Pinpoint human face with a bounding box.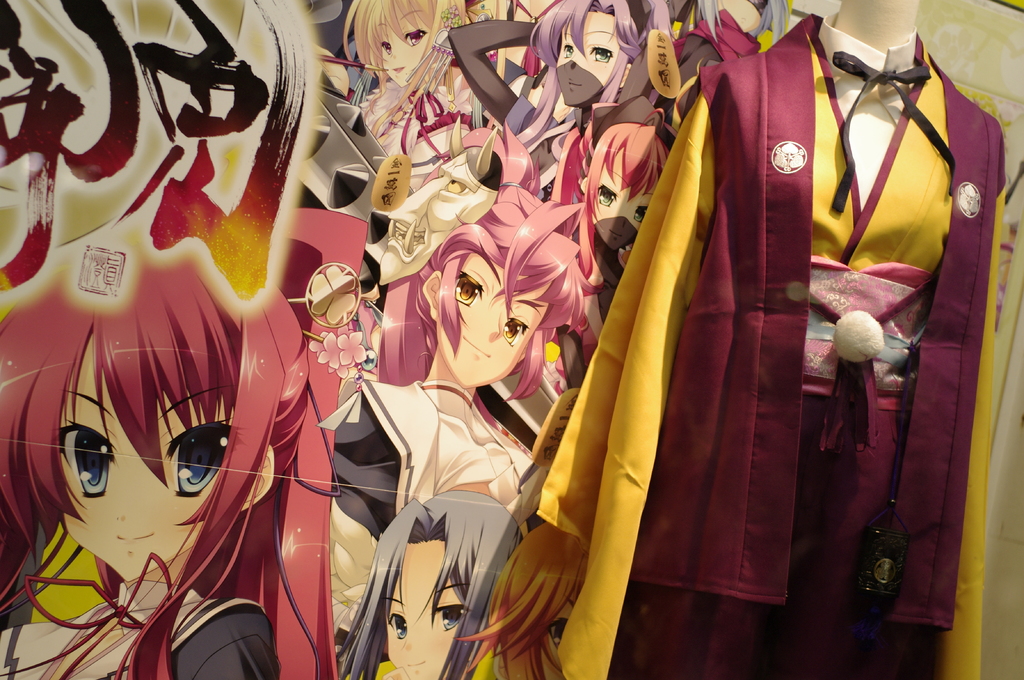
rect(381, 15, 430, 86).
